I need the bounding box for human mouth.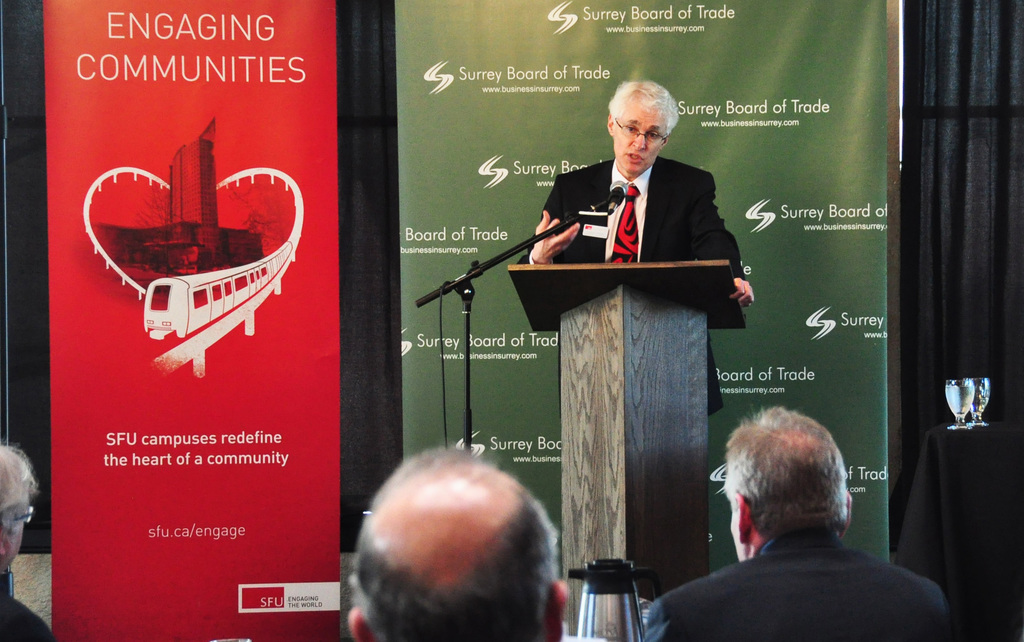
Here it is: bbox=(623, 154, 637, 157).
